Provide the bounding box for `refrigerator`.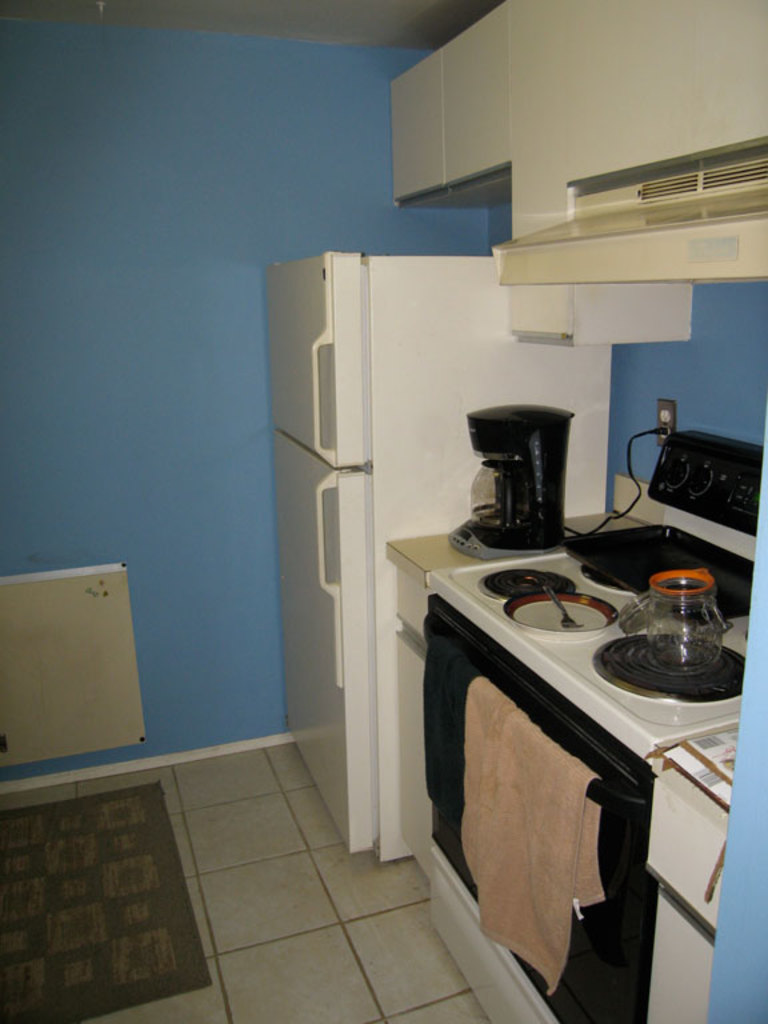
l=287, t=195, r=743, b=965.
